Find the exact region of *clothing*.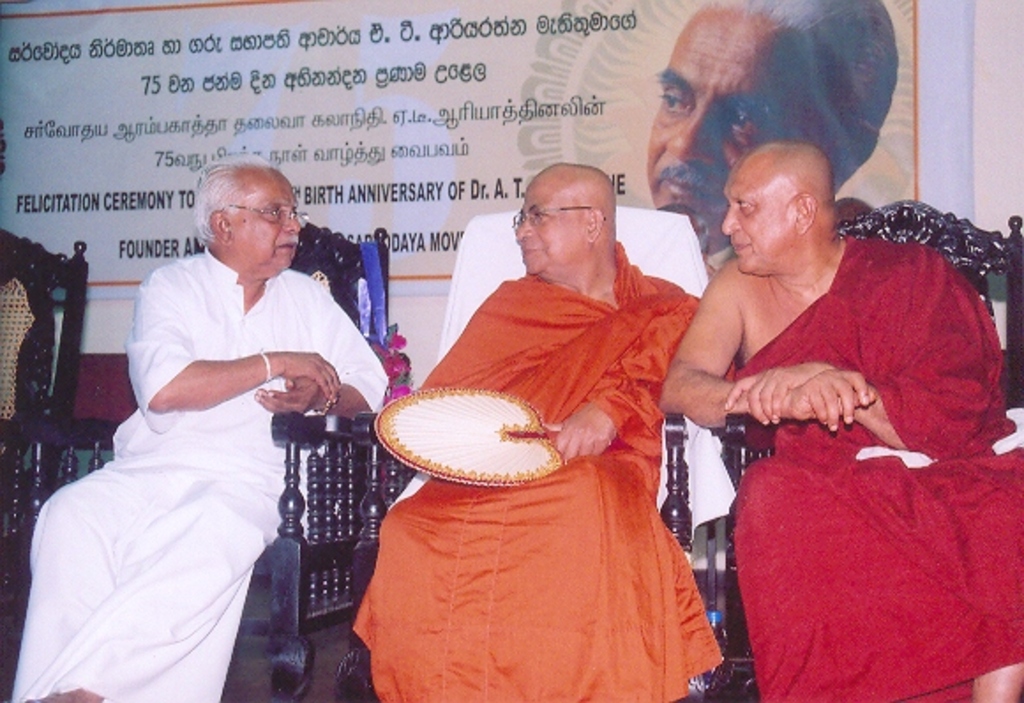
Exact region: bbox=(736, 200, 998, 680).
